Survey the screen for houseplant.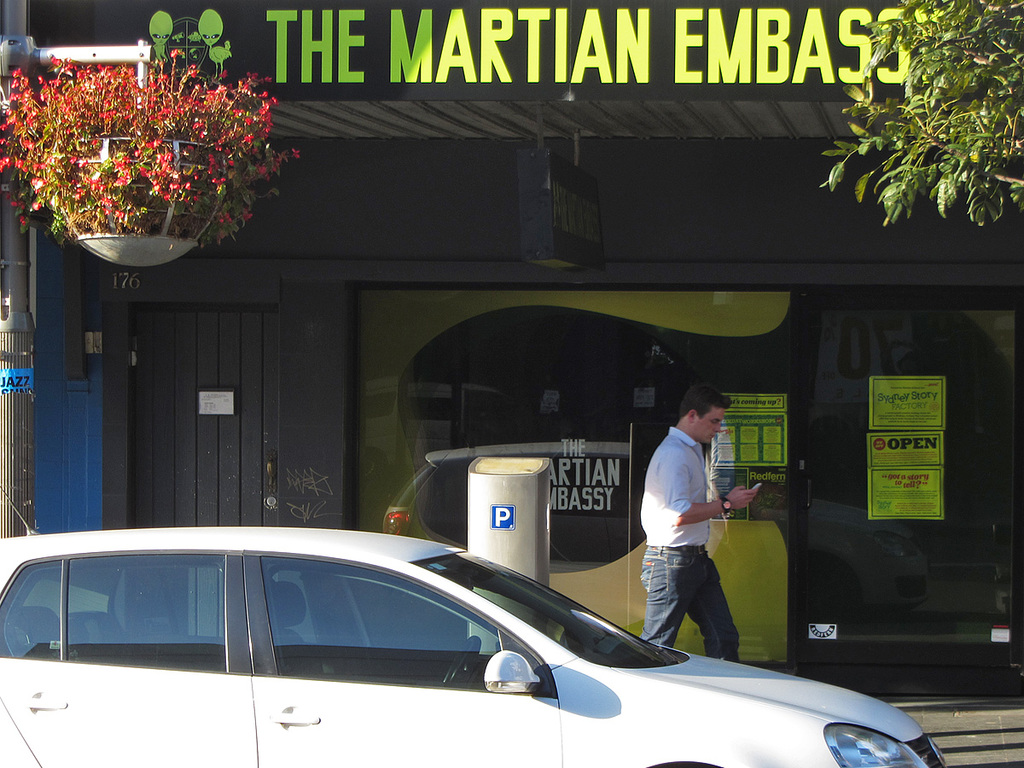
Survey found: region(0, 37, 305, 326).
